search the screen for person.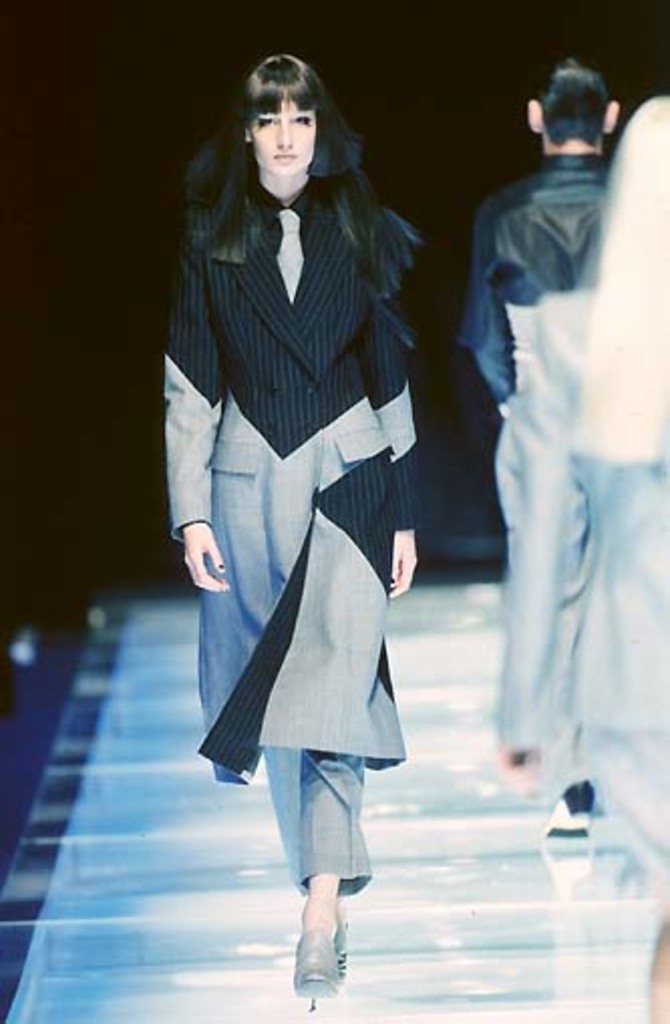
Found at (x1=161, y1=44, x2=425, y2=1018).
